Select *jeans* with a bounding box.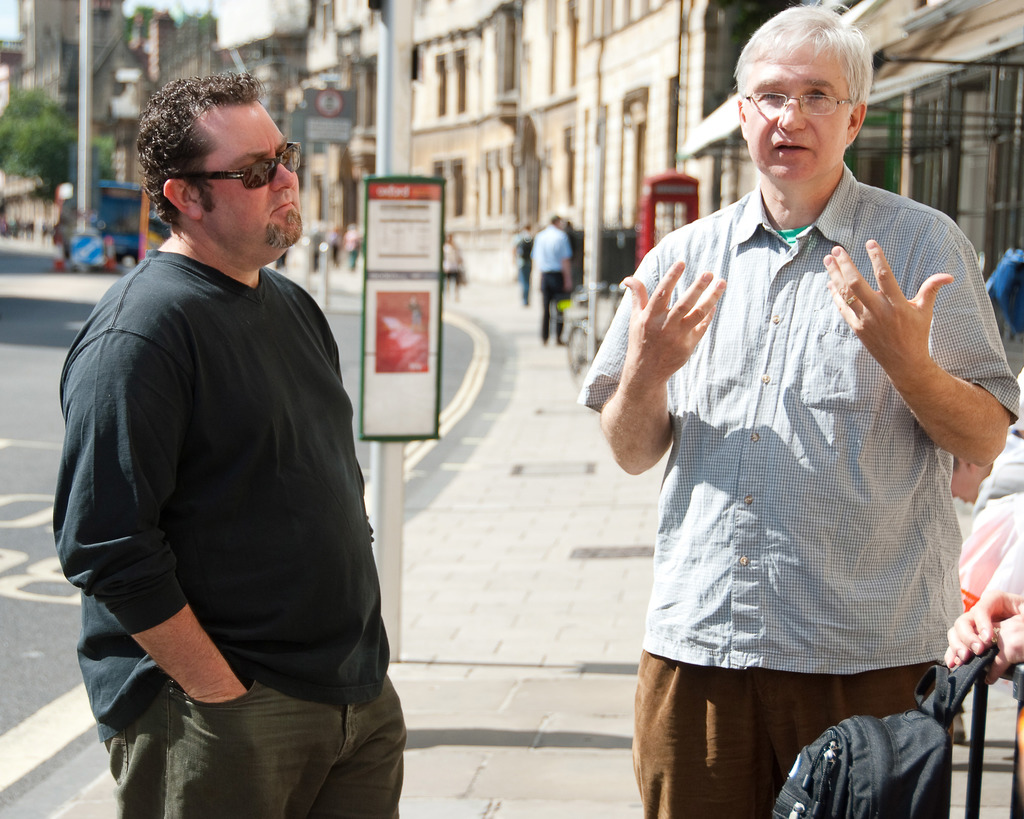
(103, 659, 415, 807).
